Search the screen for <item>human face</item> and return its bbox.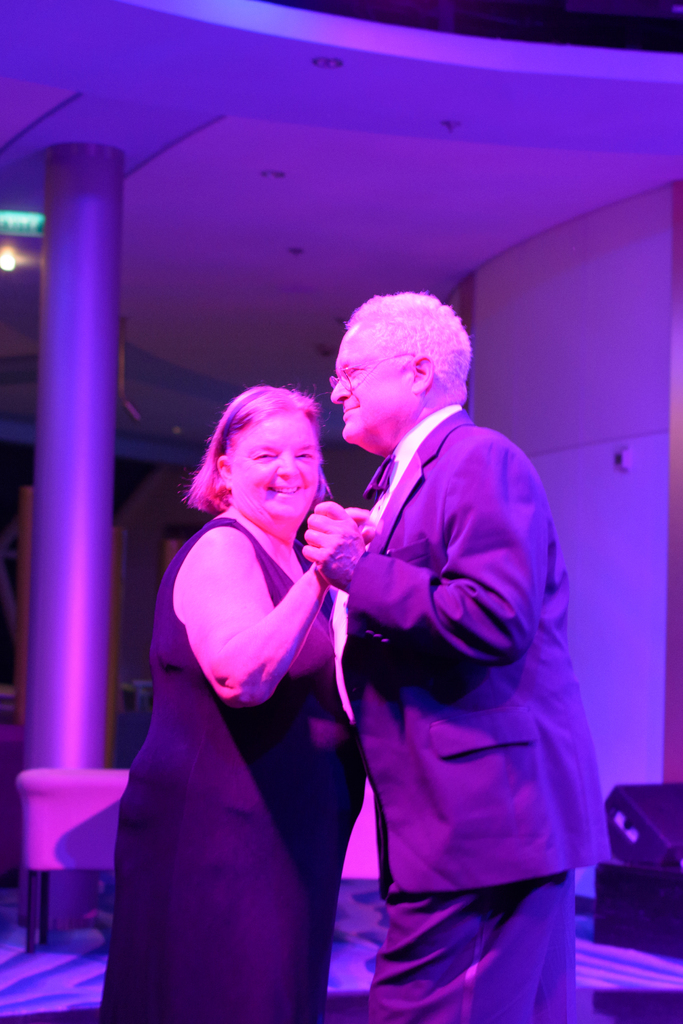
Found: crop(325, 328, 407, 449).
